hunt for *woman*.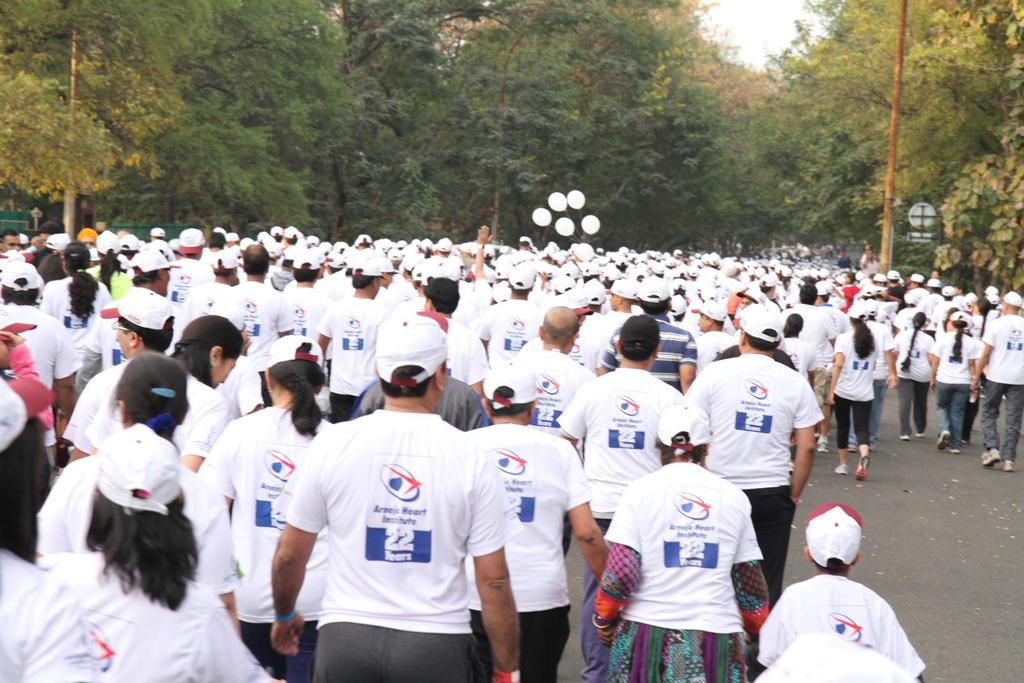
Hunted down at rect(823, 301, 883, 475).
